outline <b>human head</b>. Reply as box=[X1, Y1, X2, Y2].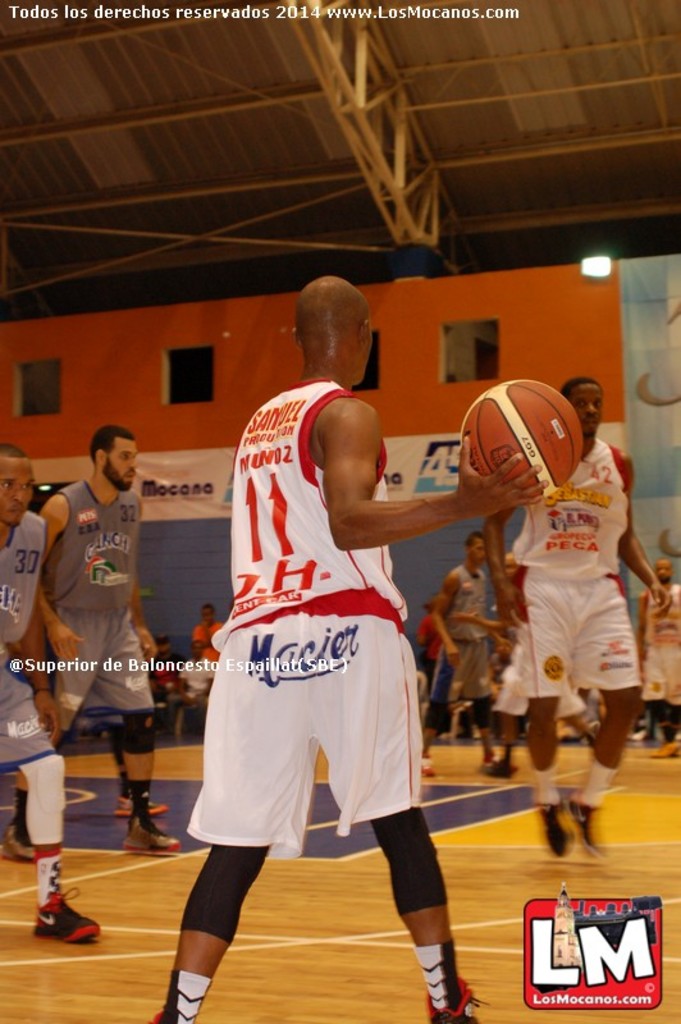
box=[200, 602, 219, 623].
